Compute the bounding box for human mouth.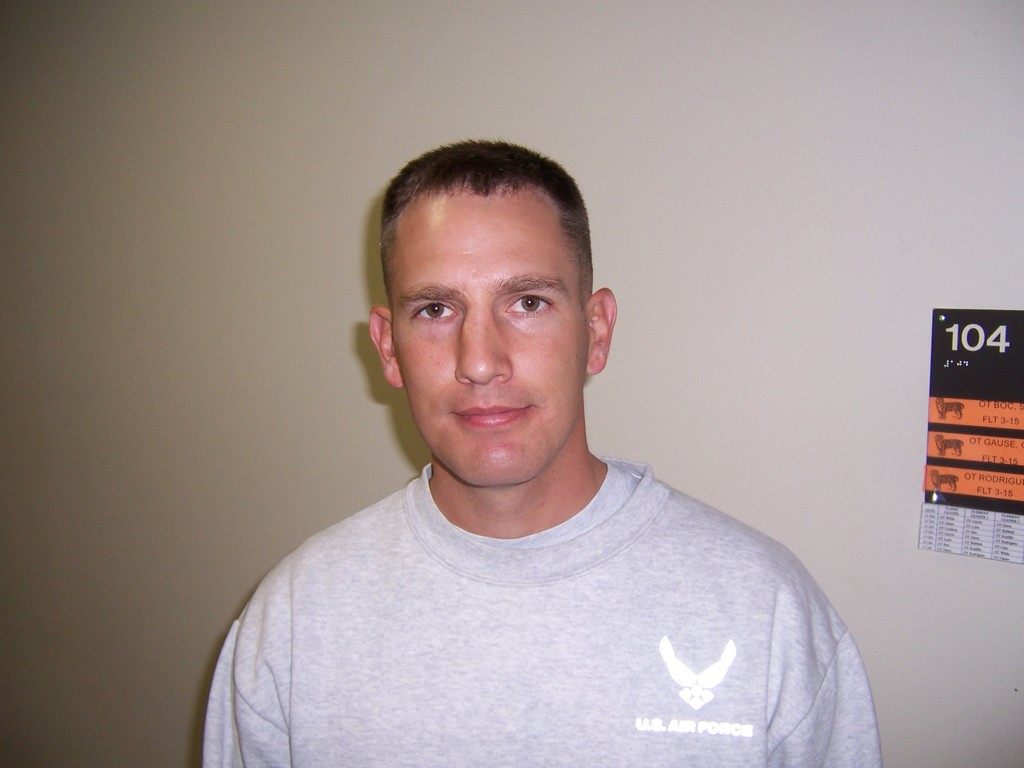
BBox(450, 404, 530, 427).
